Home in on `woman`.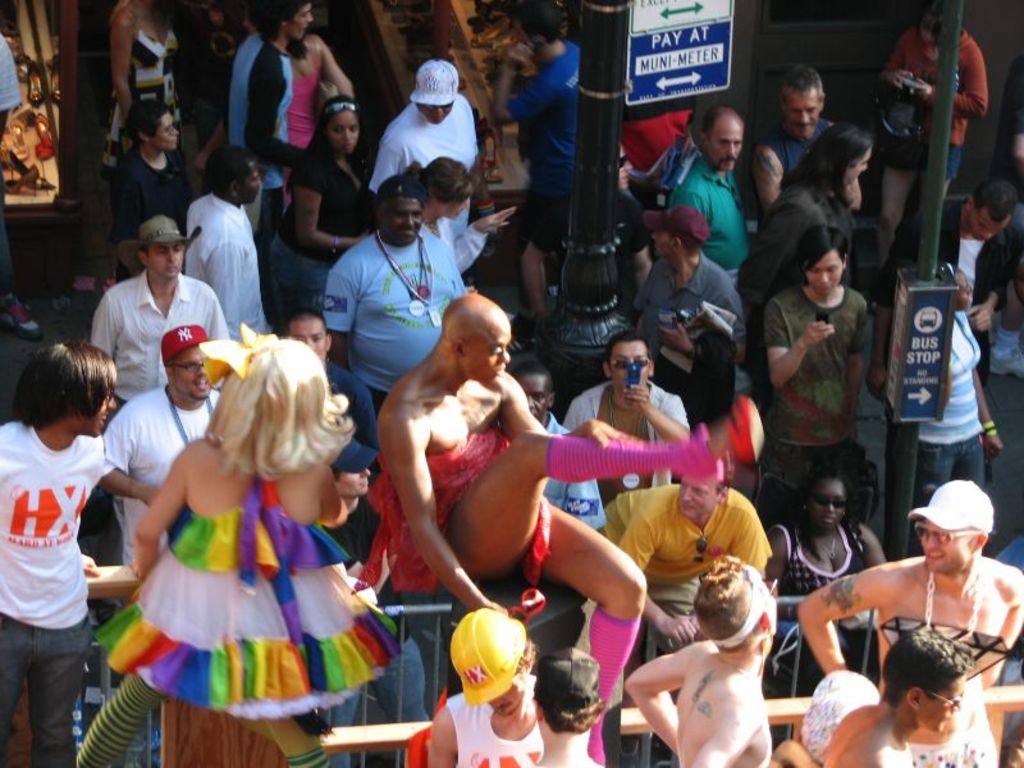
Homed in at BBox(855, 0, 987, 270).
